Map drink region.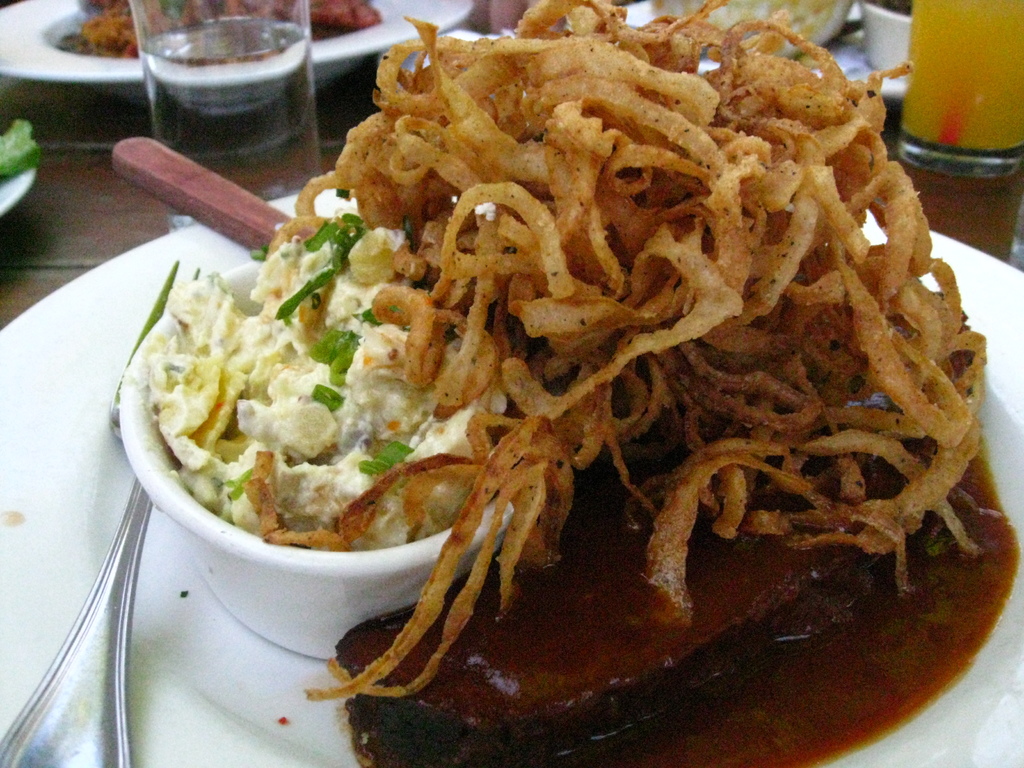
Mapped to pyautogui.locateOnScreen(890, 0, 1023, 170).
